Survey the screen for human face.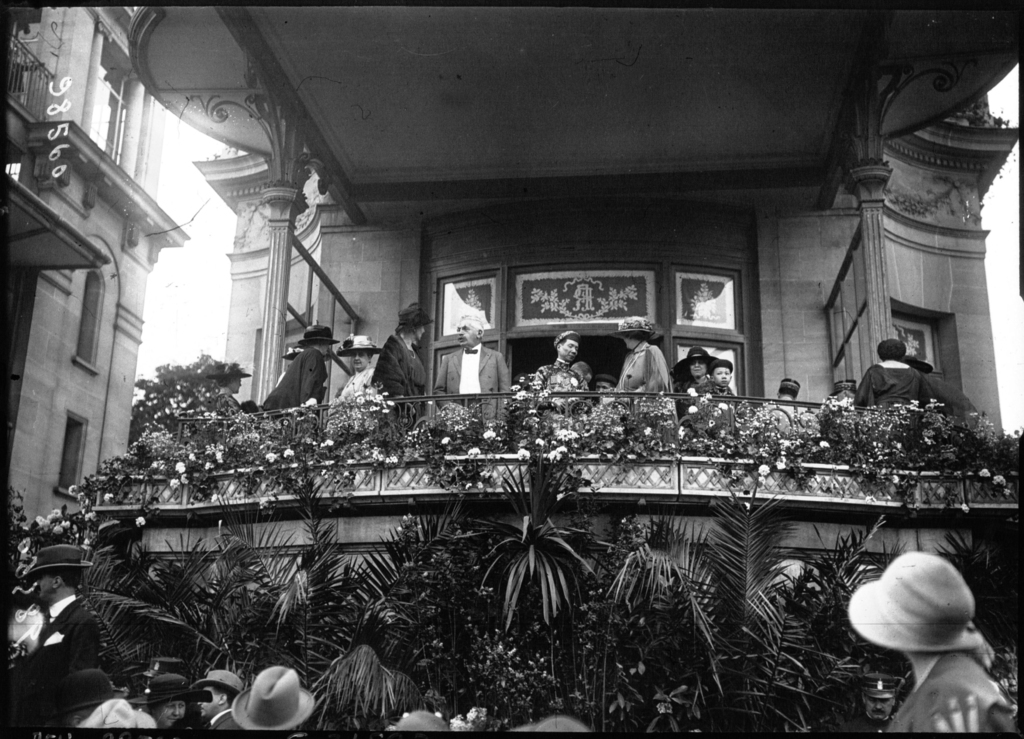
Survey found: (690,361,707,376).
